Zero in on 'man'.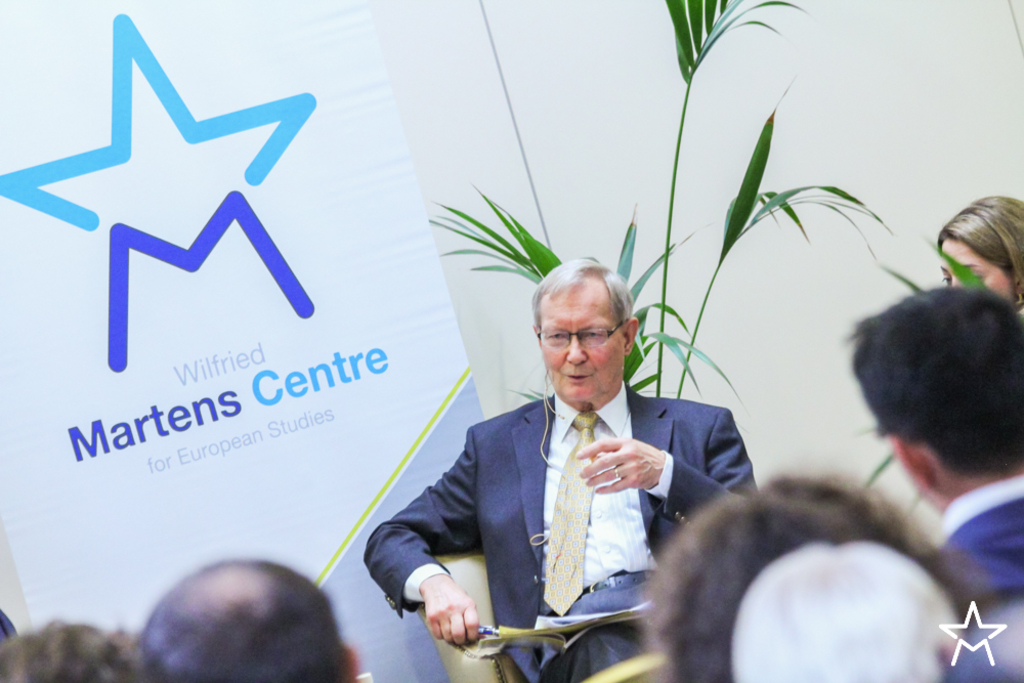
Zeroed in: [x1=383, y1=280, x2=746, y2=646].
